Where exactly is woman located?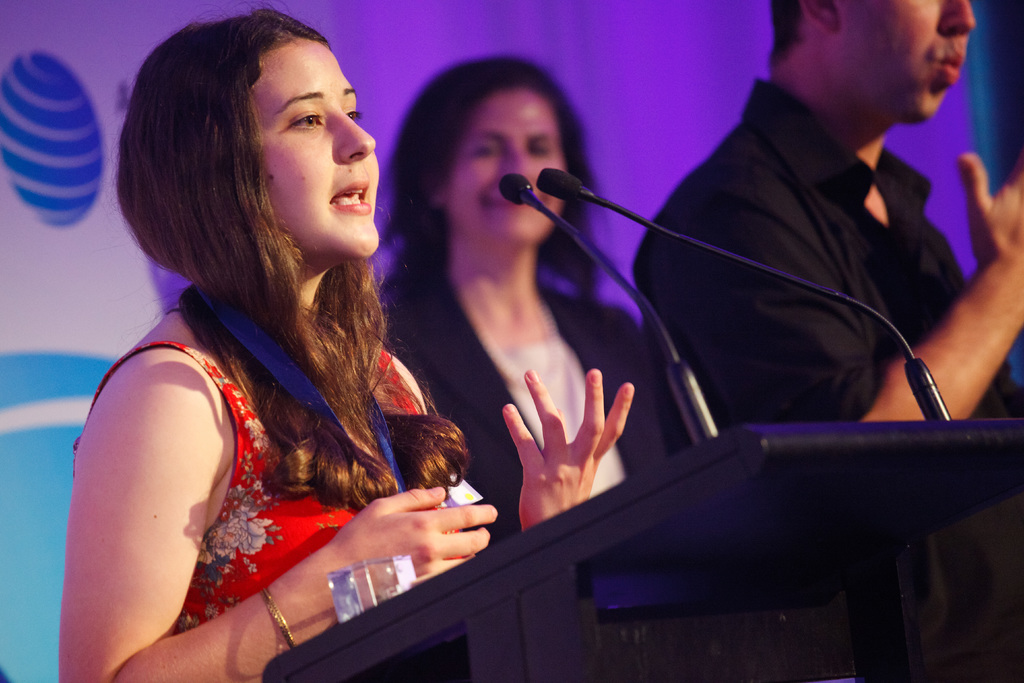
Its bounding box is (56, 18, 493, 673).
